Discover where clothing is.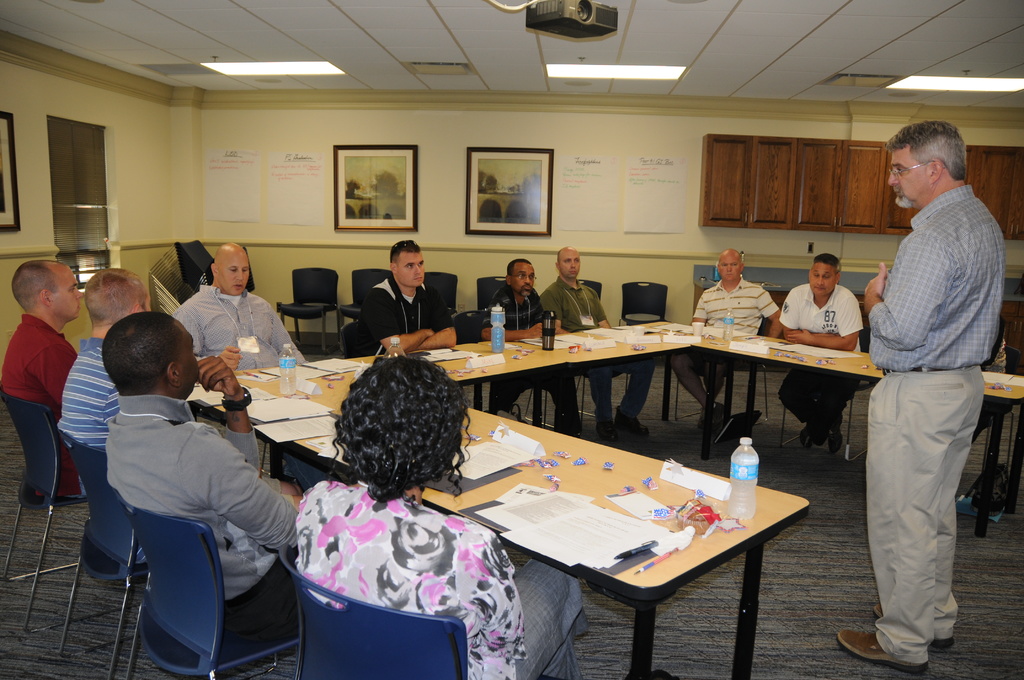
Discovered at detection(0, 313, 81, 493).
